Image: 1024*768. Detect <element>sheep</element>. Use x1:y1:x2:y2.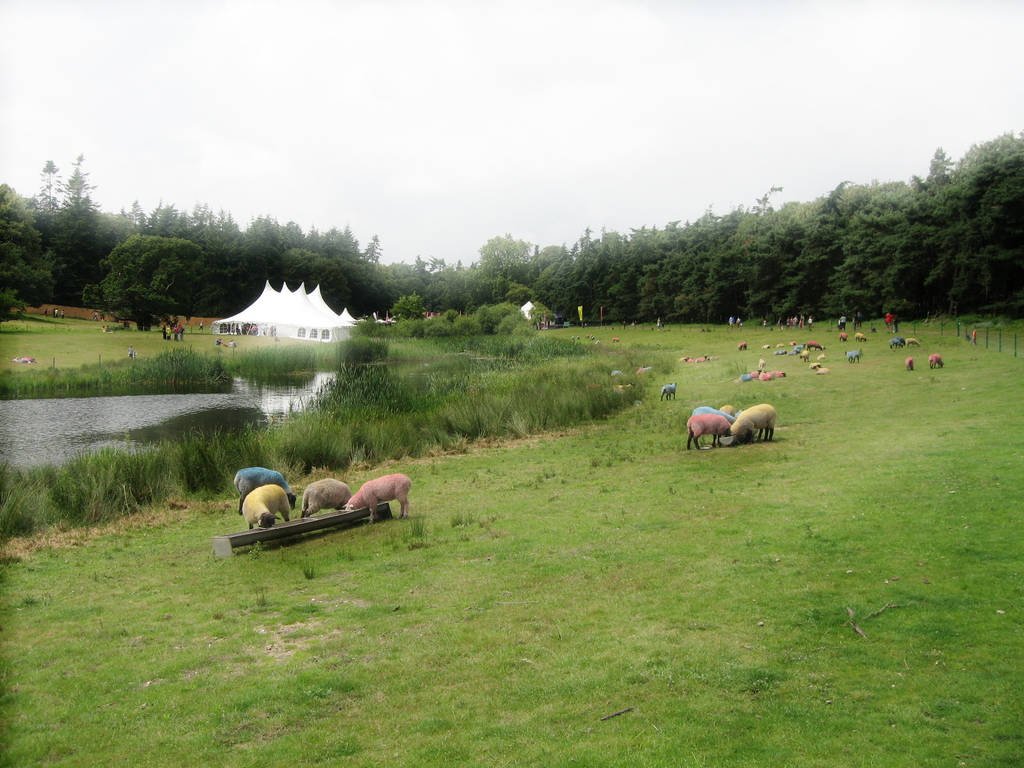
731:406:778:445.
